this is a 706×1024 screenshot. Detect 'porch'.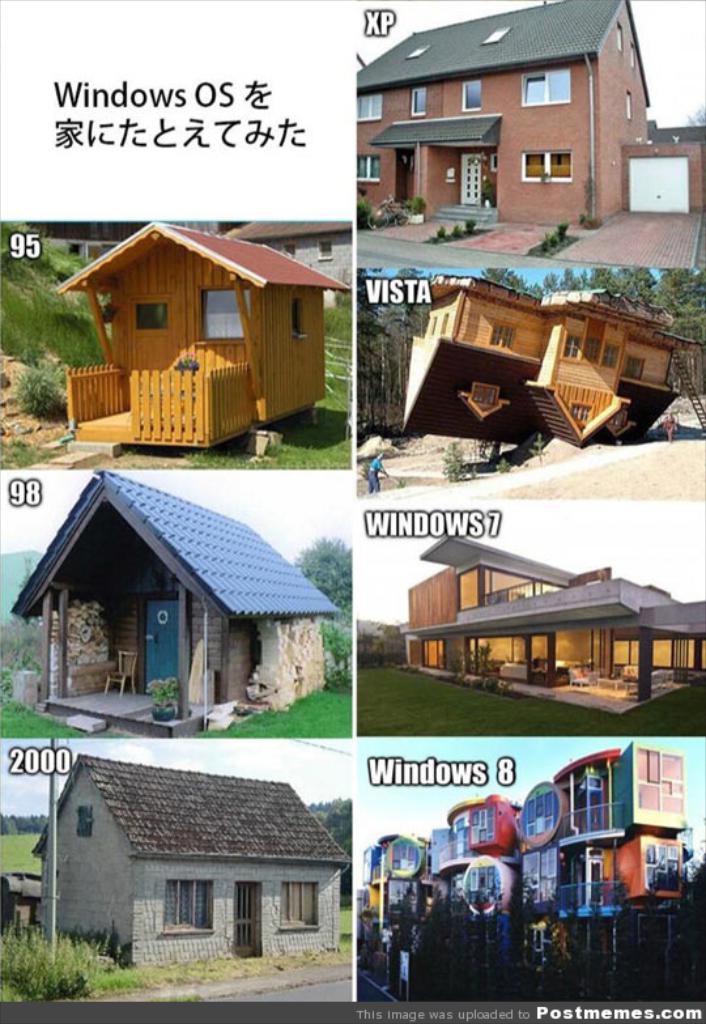
l=552, t=878, r=626, b=915.
